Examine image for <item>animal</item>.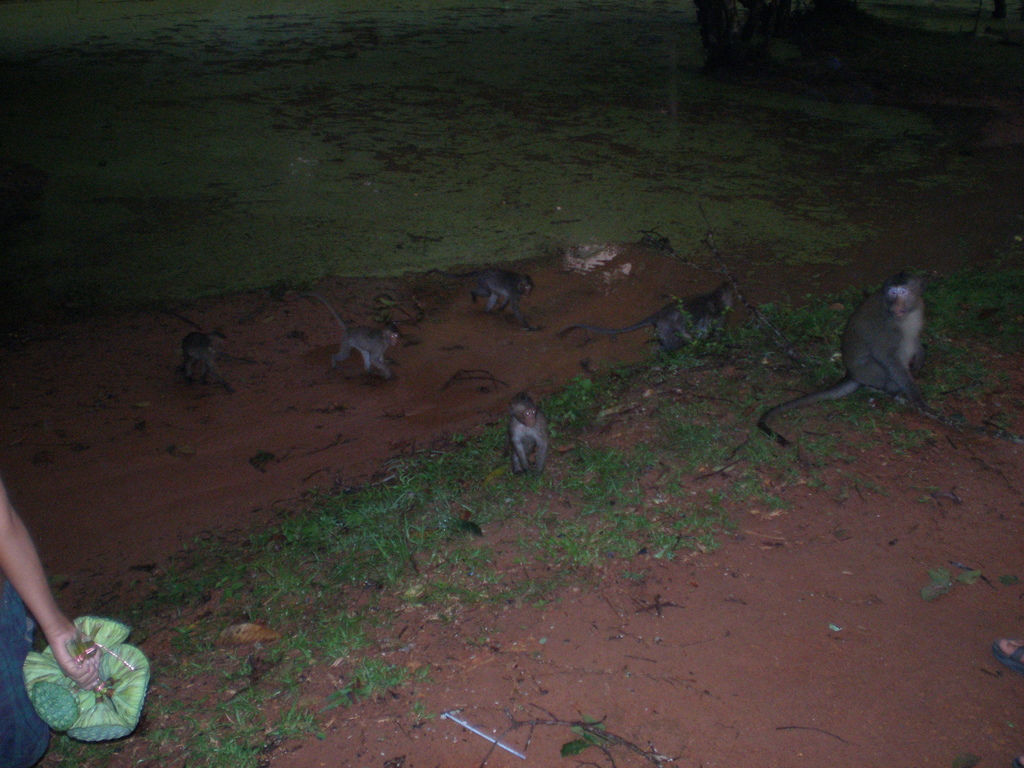
Examination result: bbox=[297, 284, 406, 378].
